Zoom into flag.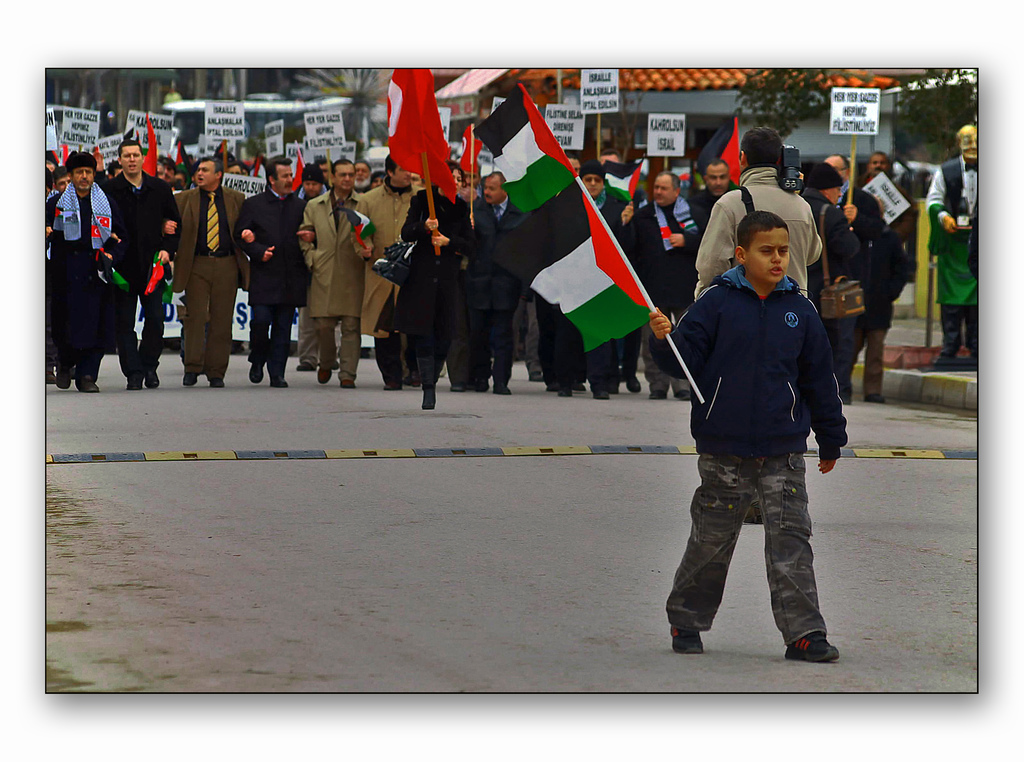
Zoom target: locate(467, 85, 575, 211).
